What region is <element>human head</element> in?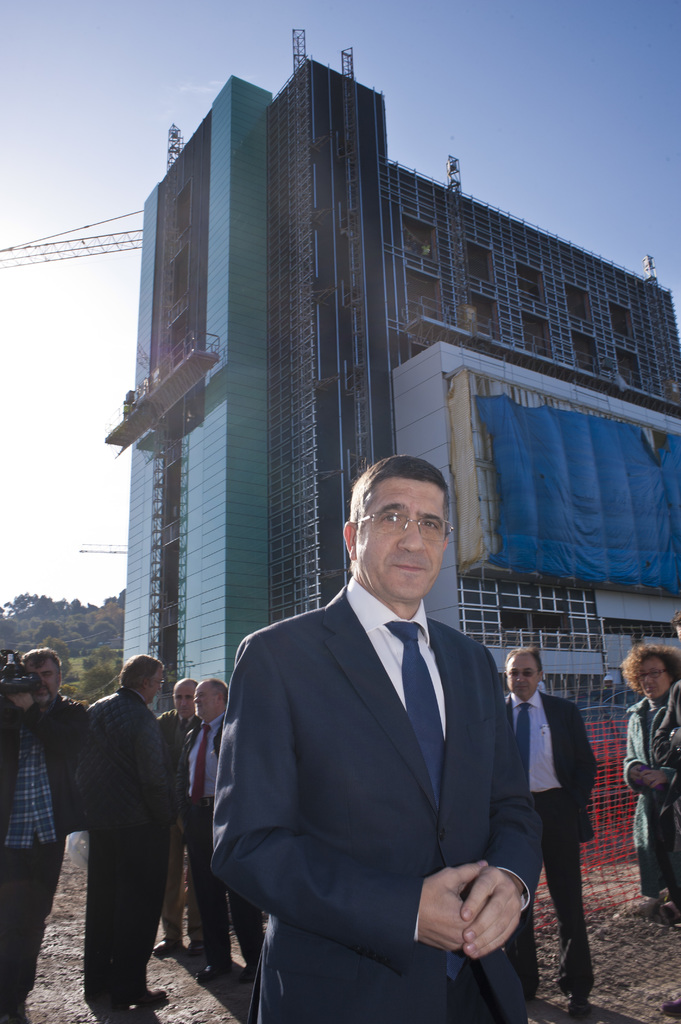
[15,641,60,702].
